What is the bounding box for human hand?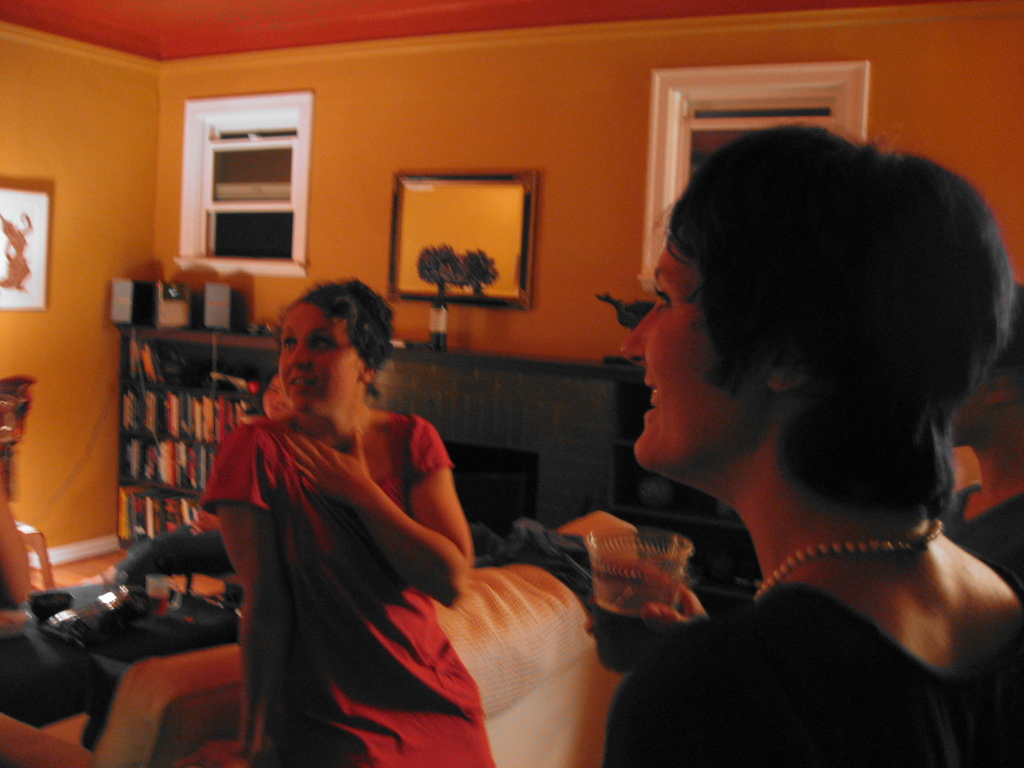
(x1=623, y1=541, x2=705, y2=635).
